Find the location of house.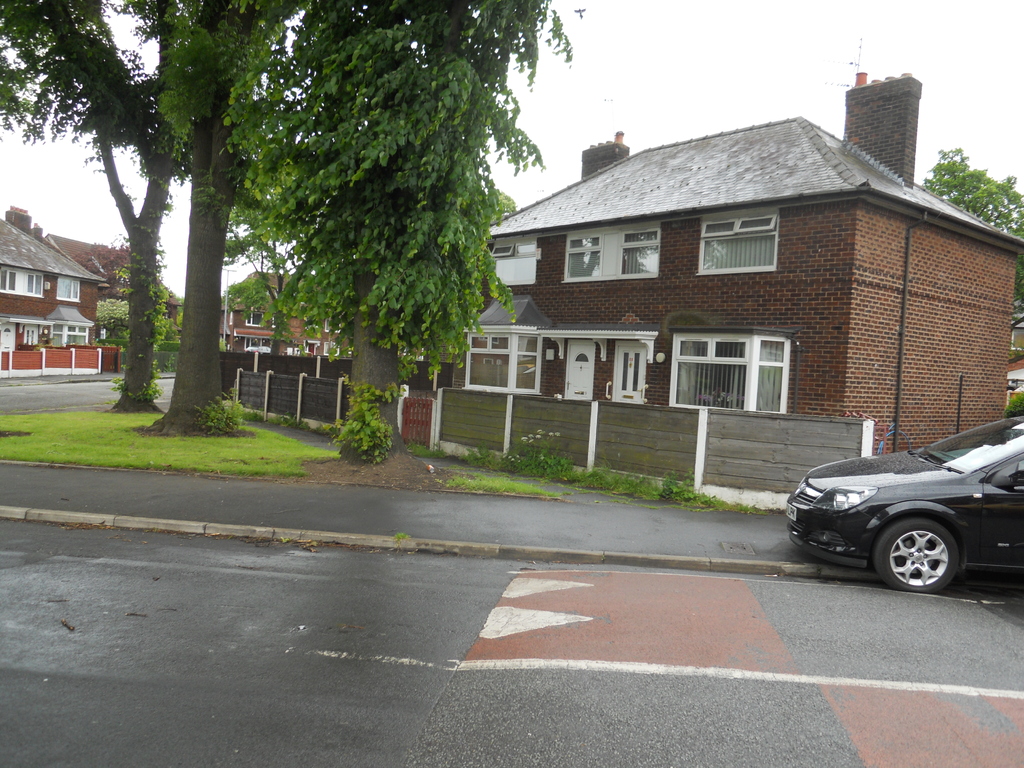
Location: [x1=47, y1=233, x2=192, y2=352].
